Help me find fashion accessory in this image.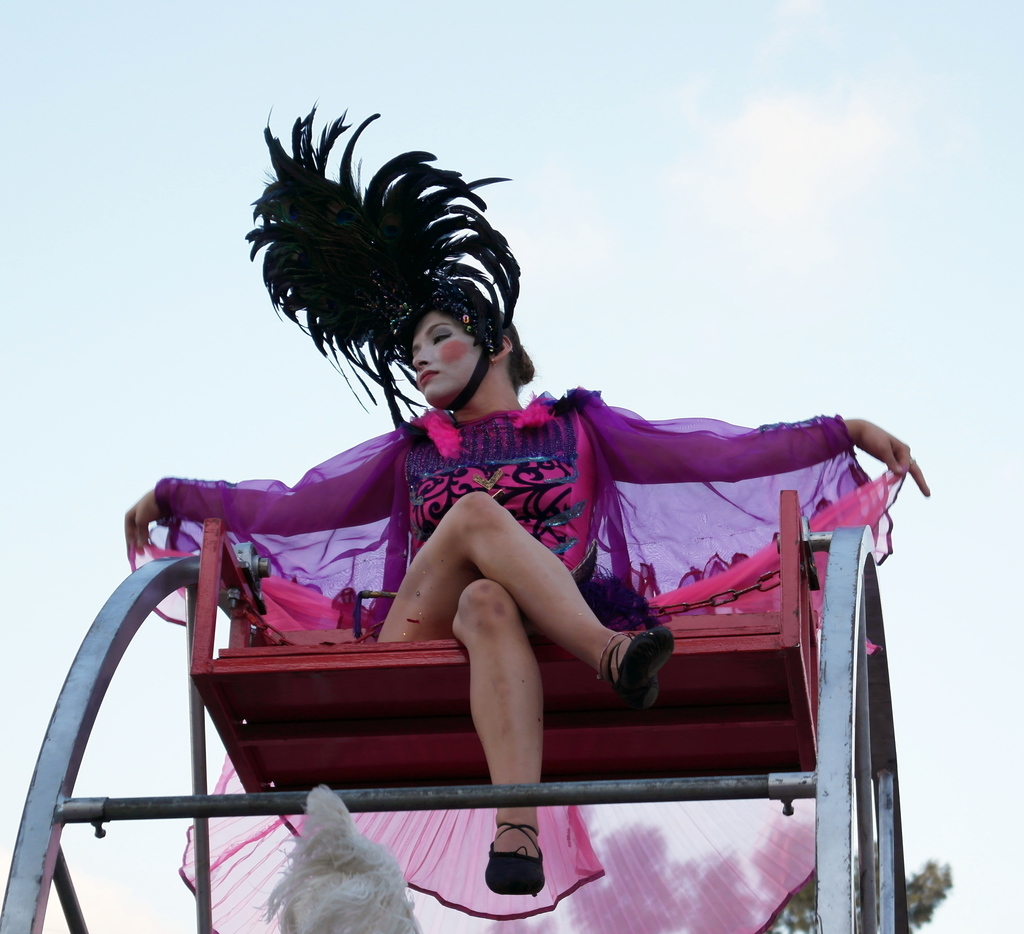
Found it: crop(592, 624, 674, 710).
